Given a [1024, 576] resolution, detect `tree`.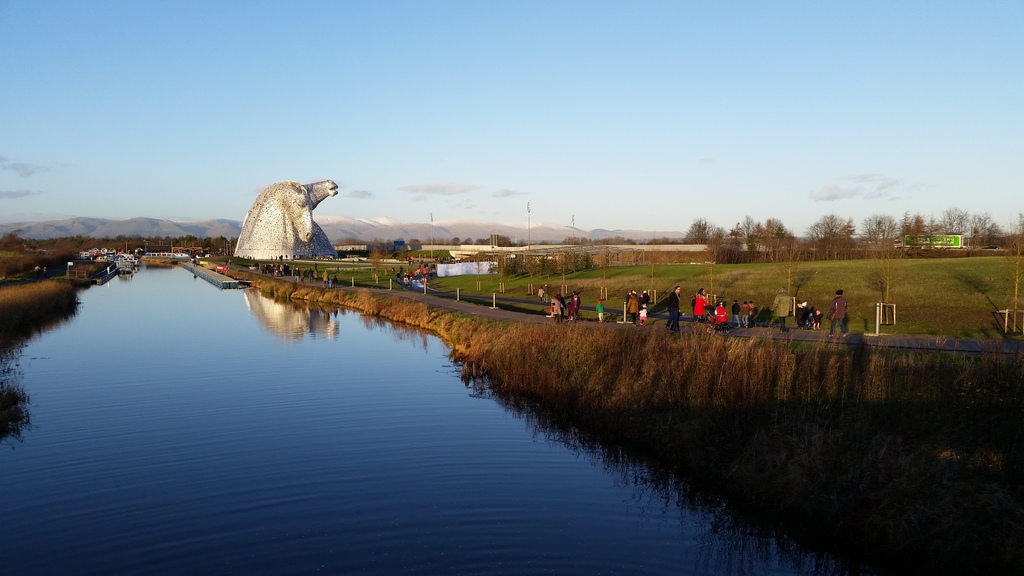
524, 244, 543, 296.
